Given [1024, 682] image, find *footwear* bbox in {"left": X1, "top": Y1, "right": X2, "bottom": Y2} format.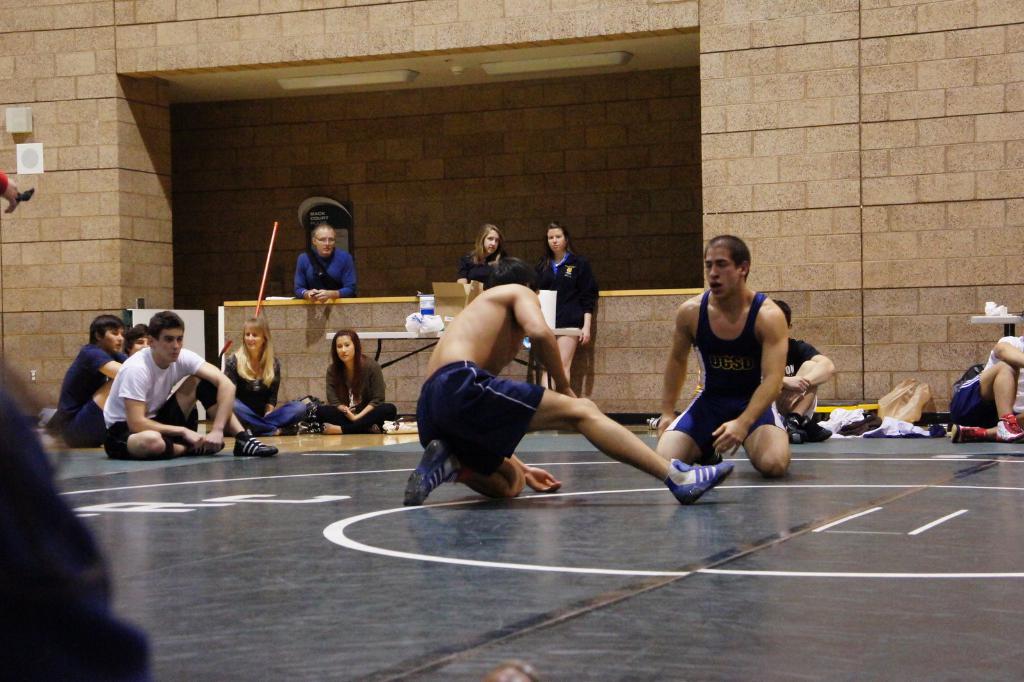
{"left": 234, "top": 430, "right": 277, "bottom": 456}.
